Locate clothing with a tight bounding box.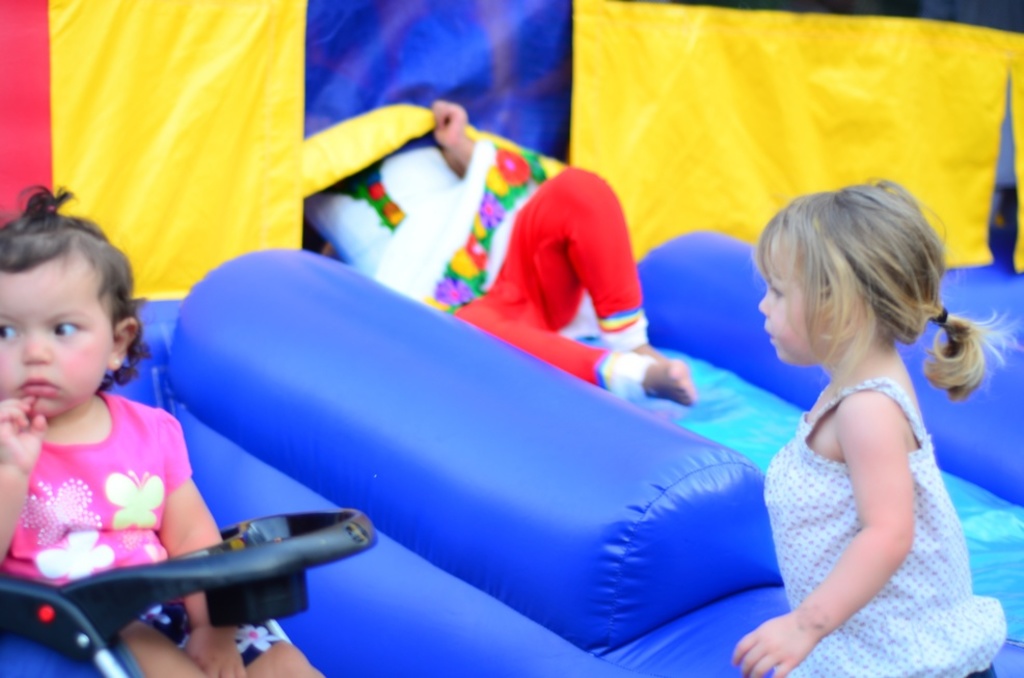
x1=298 y1=112 x2=676 y2=404.
